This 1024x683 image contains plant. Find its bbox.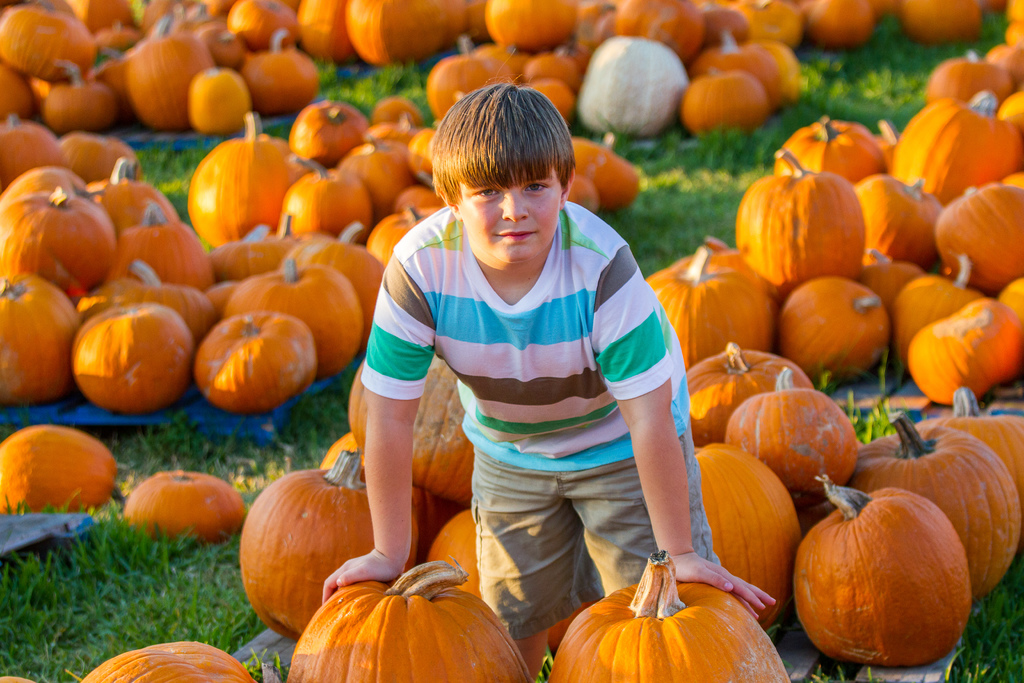
bbox=(531, 645, 556, 682).
